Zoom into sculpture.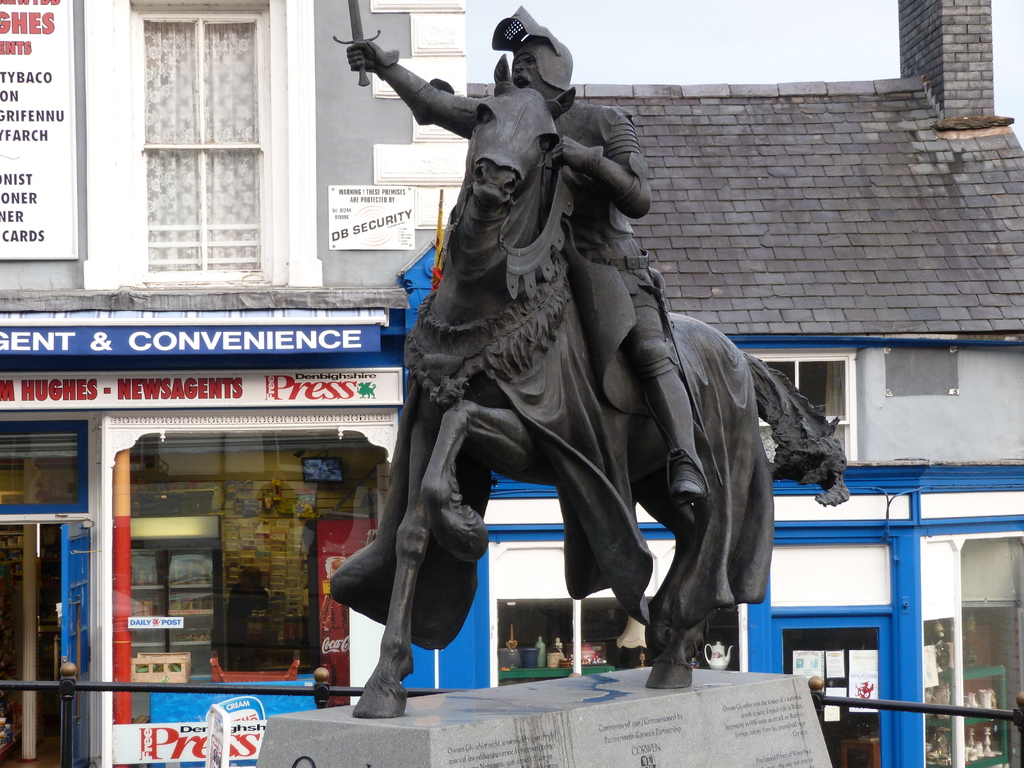
Zoom target: x1=328, y1=36, x2=822, y2=711.
